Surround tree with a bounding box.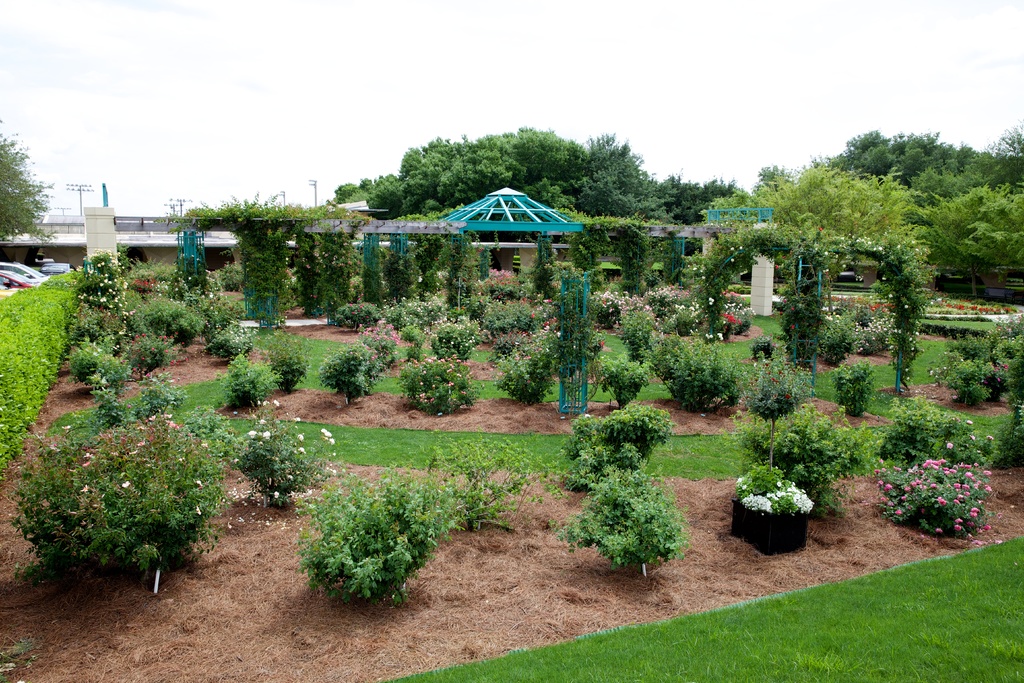
[x1=0, y1=121, x2=52, y2=251].
